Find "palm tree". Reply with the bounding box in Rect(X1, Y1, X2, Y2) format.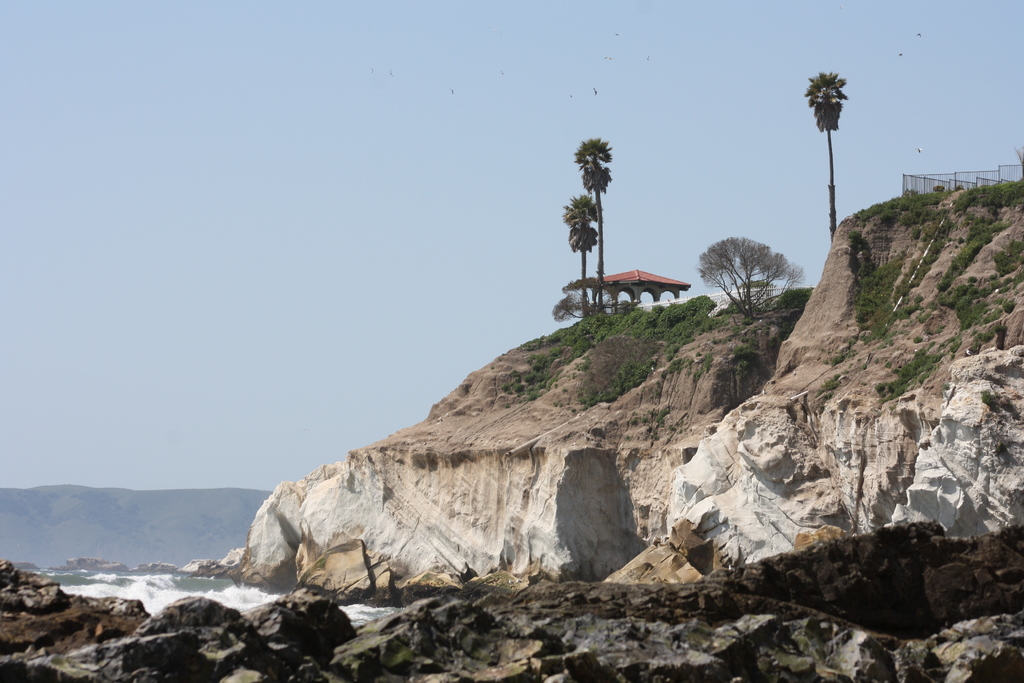
Rect(571, 133, 616, 306).
